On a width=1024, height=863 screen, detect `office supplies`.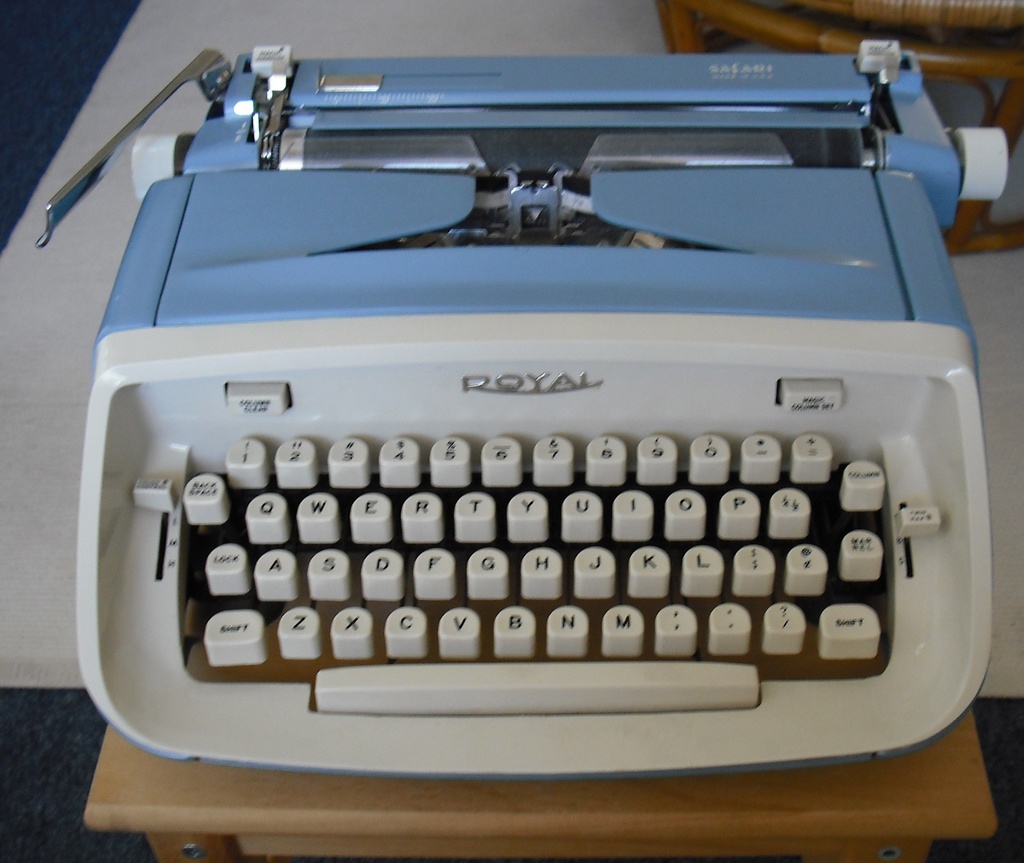
bbox=[38, 49, 1010, 774].
